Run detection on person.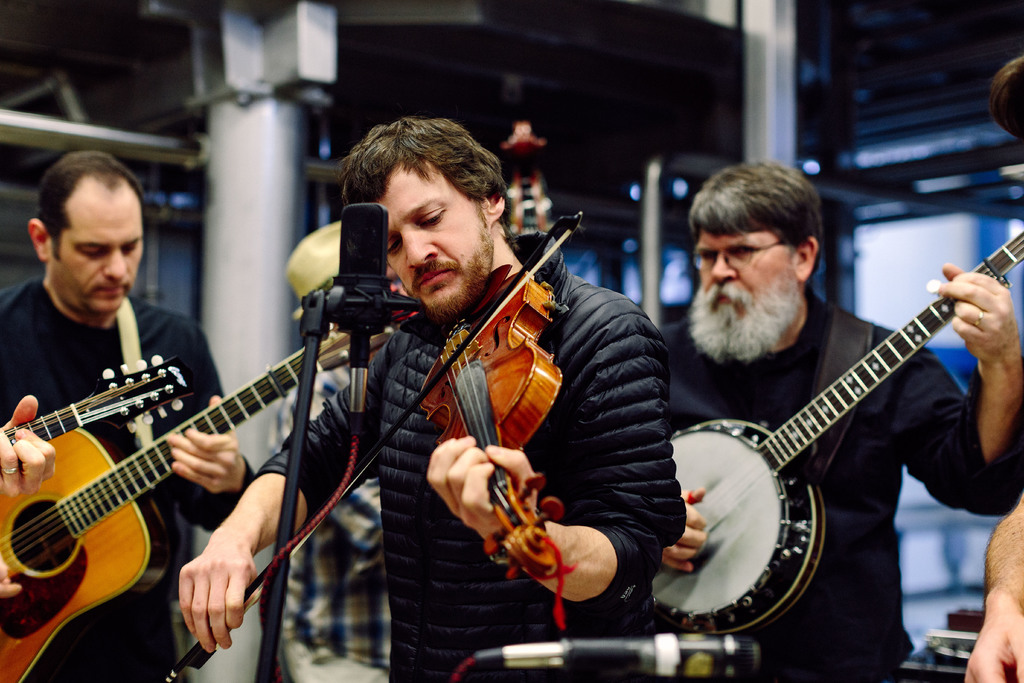
Result: [x1=0, y1=160, x2=253, y2=682].
